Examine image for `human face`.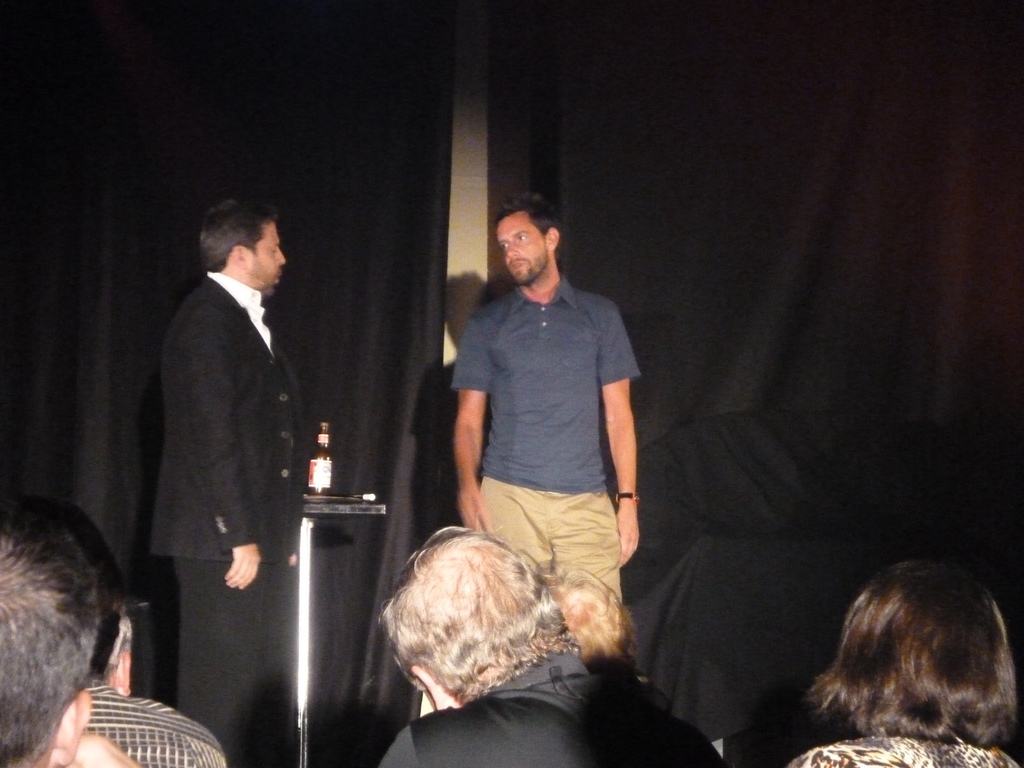
Examination result: (left=497, top=211, right=546, bottom=280).
